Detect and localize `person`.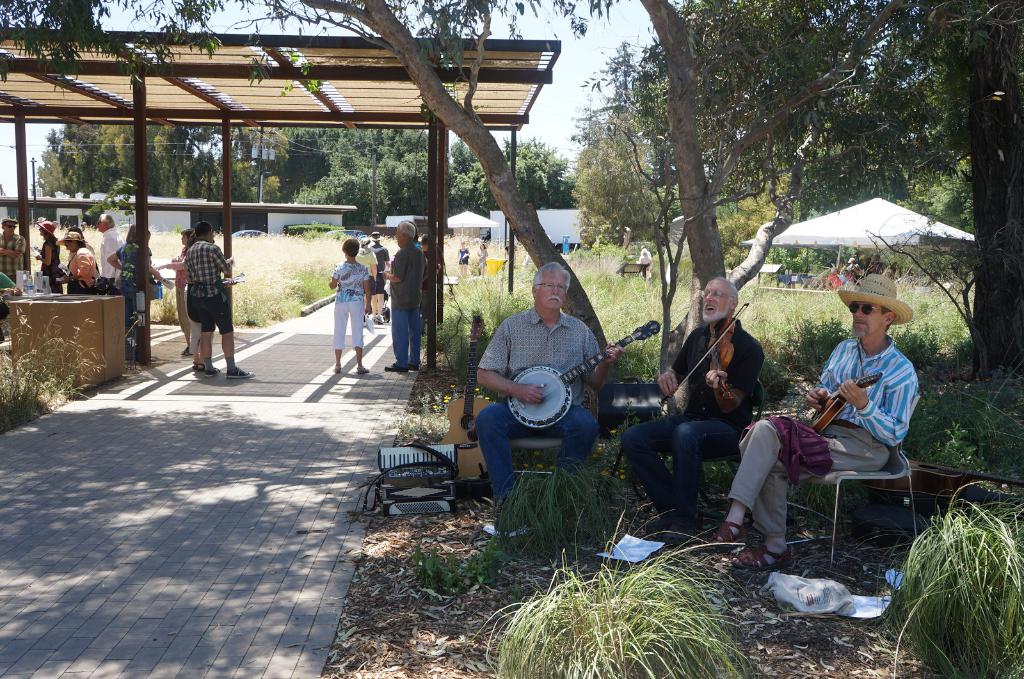
Localized at crop(476, 263, 623, 536).
